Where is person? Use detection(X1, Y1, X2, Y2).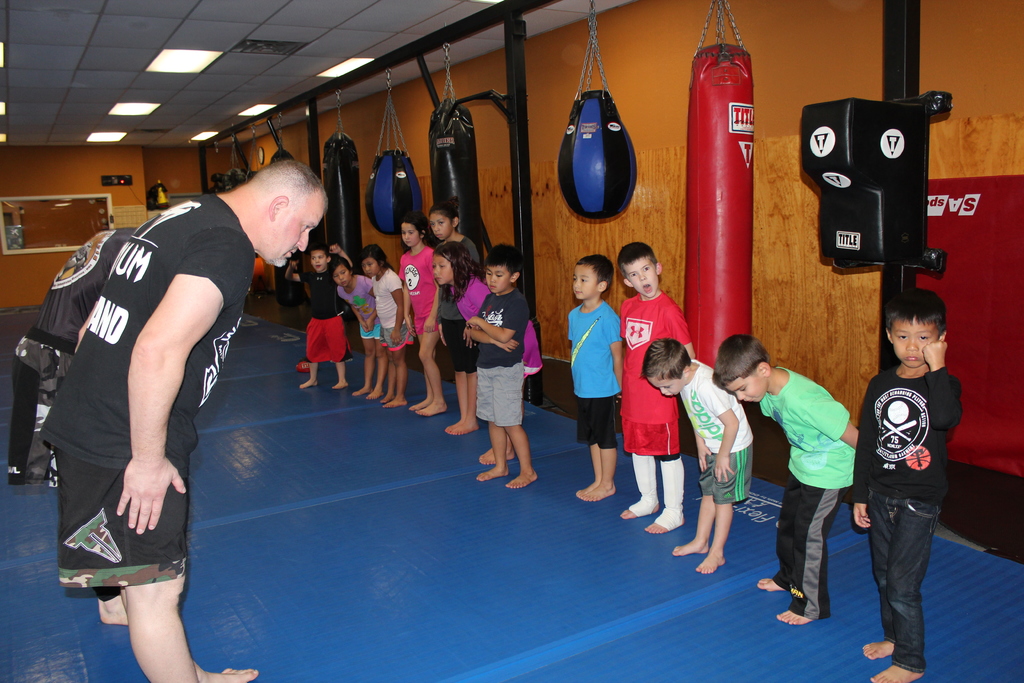
detection(710, 338, 869, 629).
